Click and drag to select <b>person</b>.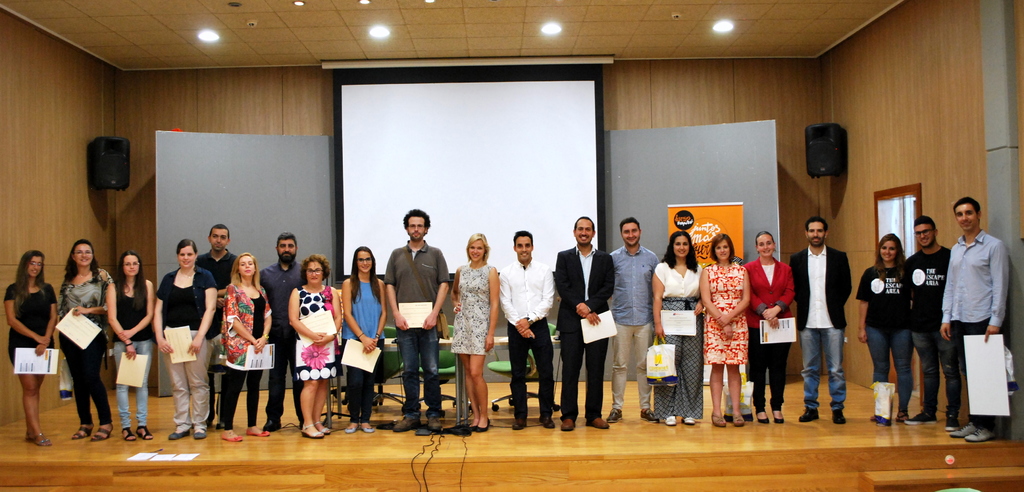
Selection: 790/220/854/421.
